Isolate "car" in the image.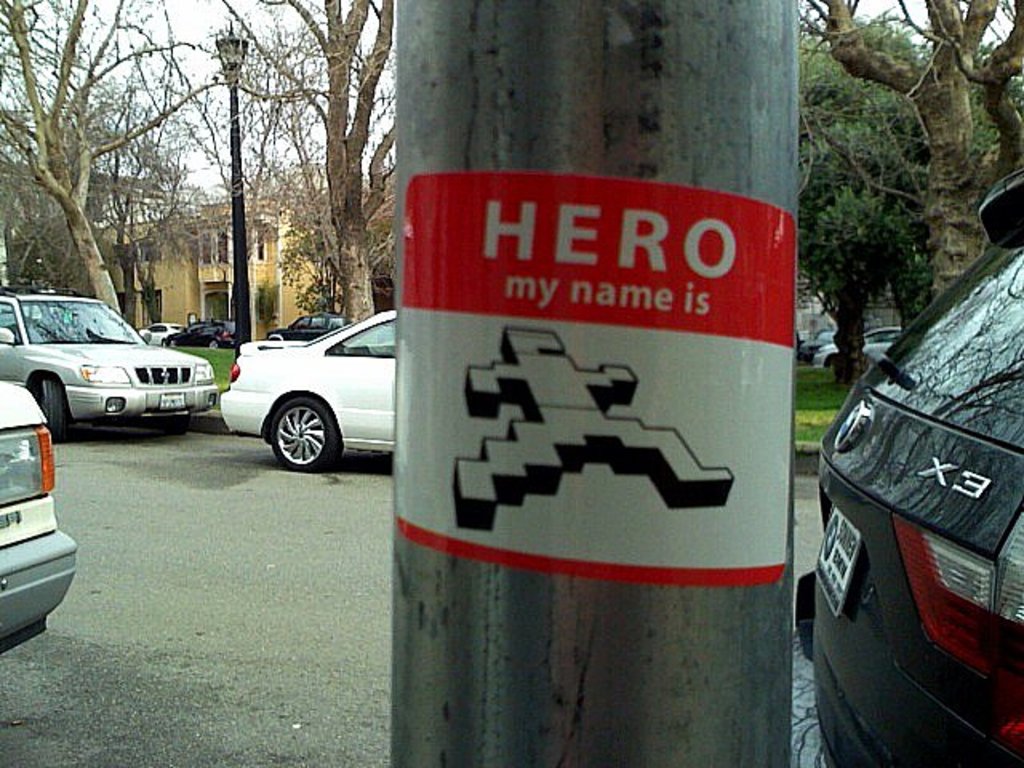
Isolated region: 139/323/187/346.
